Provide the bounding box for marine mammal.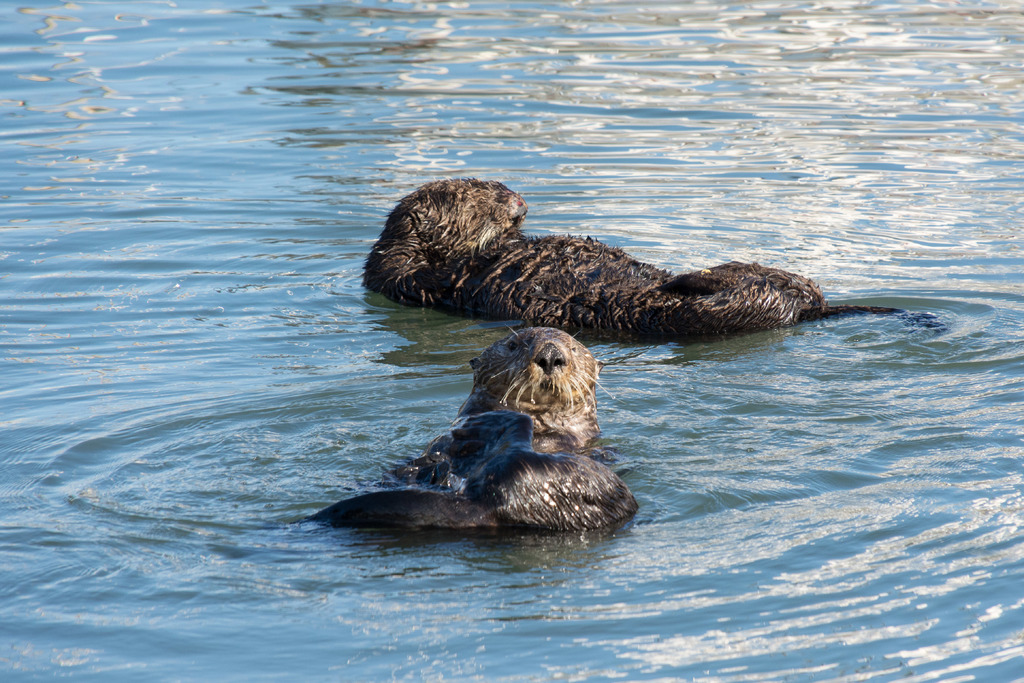
rect(456, 324, 612, 456).
